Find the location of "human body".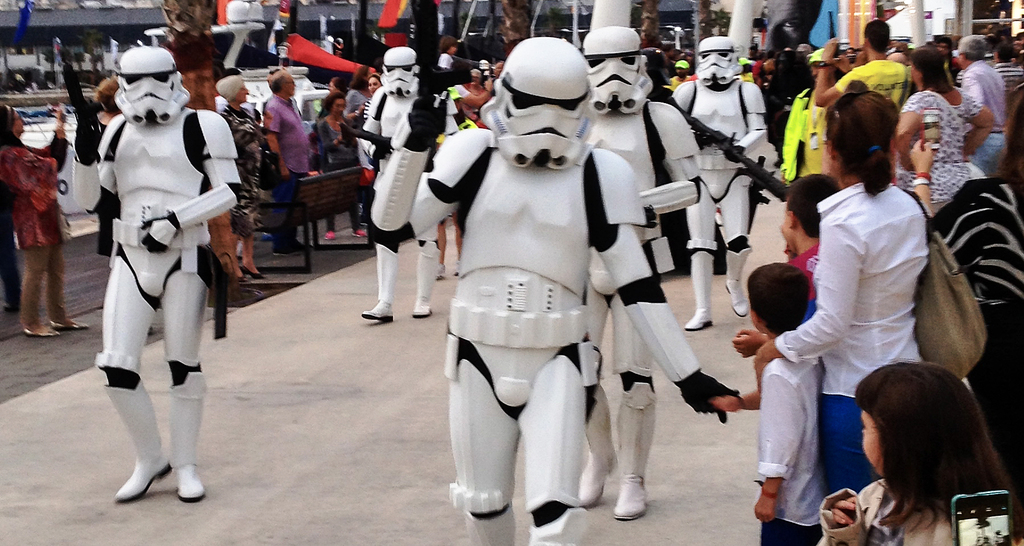
Location: [left=84, top=37, right=225, bottom=479].
